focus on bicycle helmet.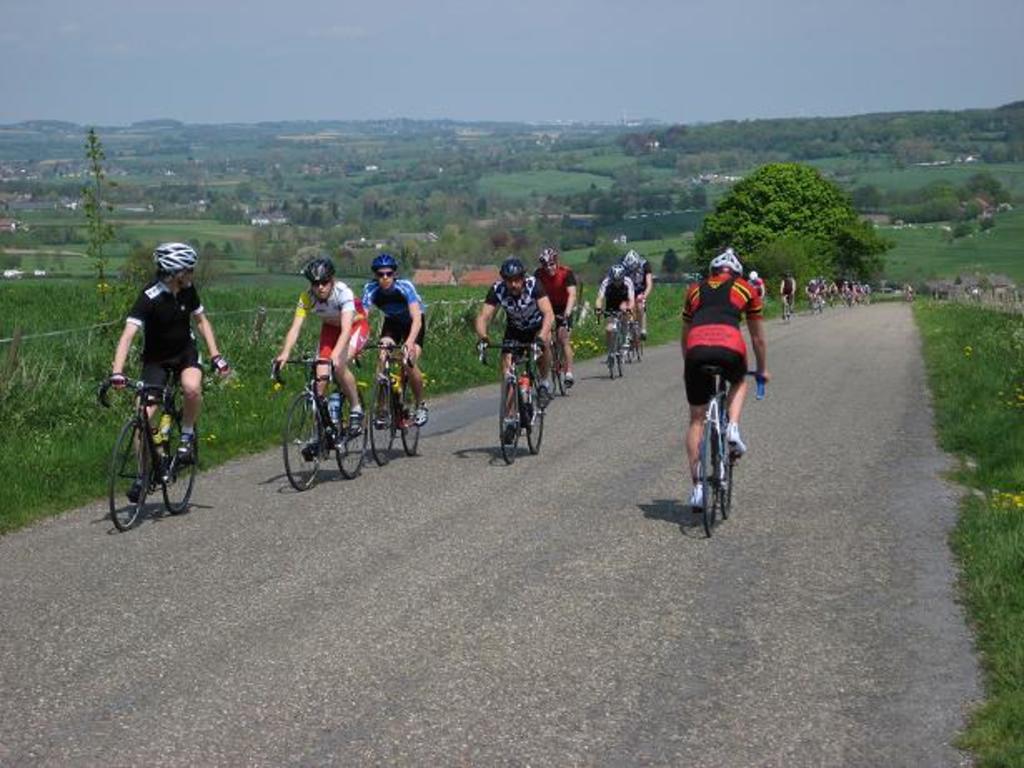
Focused at x1=505, y1=258, x2=519, y2=273.
